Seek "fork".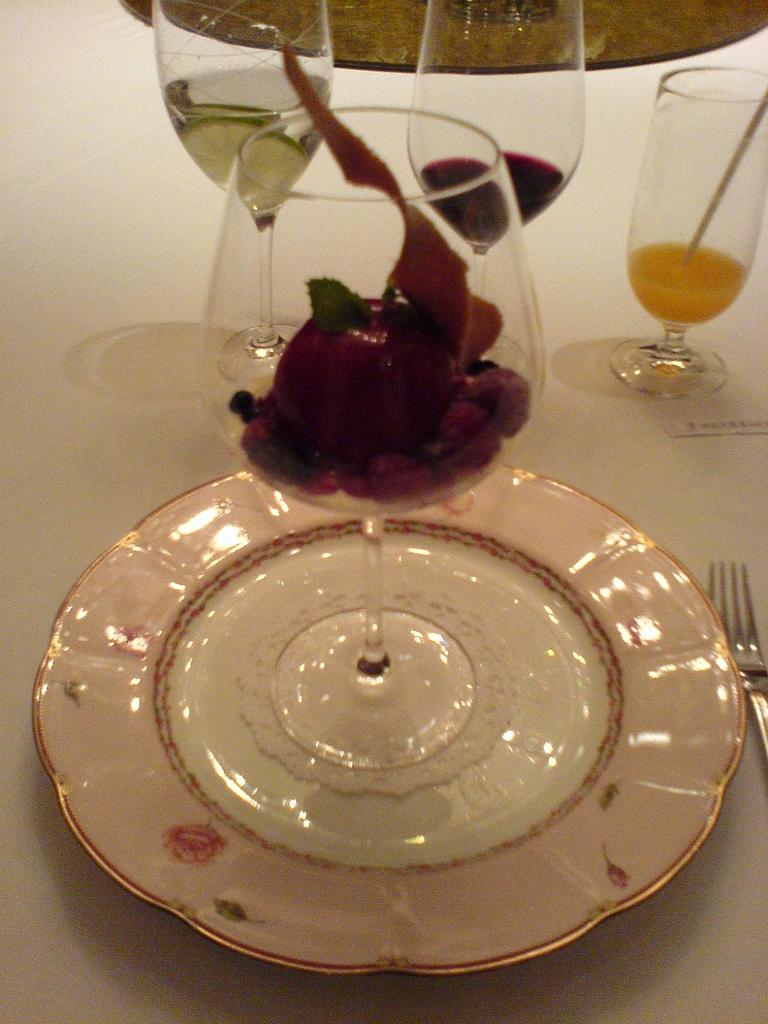
left=705, top=561, right=767, bottom=763.
